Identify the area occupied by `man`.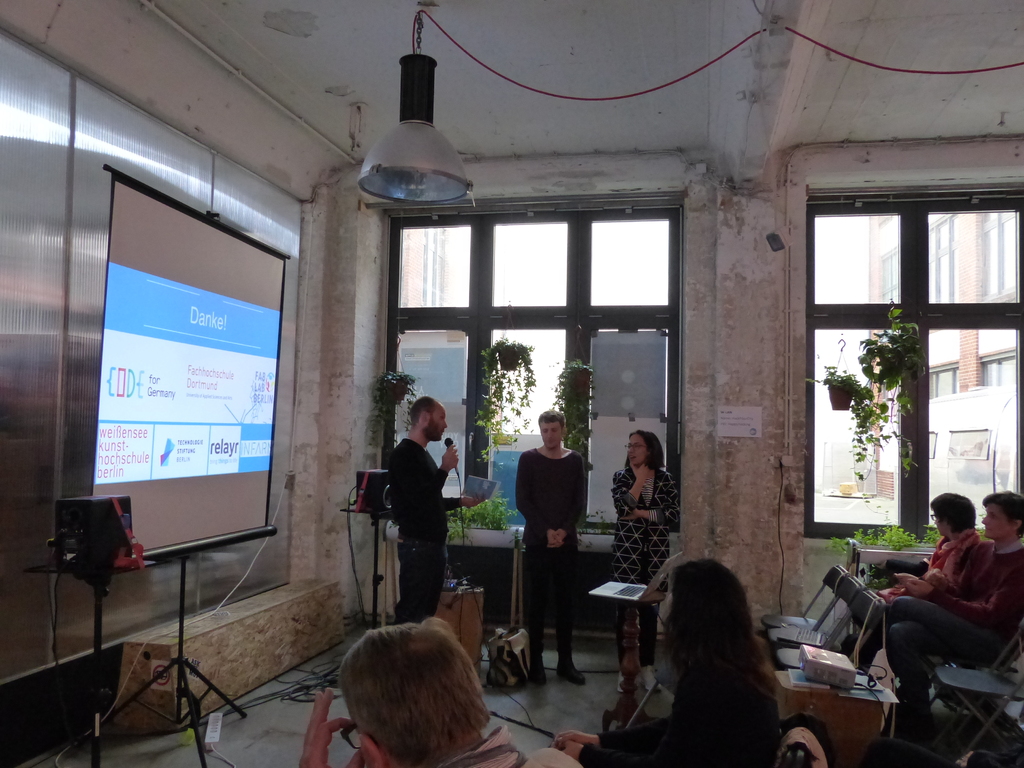
Area: rect(510, 403, 596, 689).
